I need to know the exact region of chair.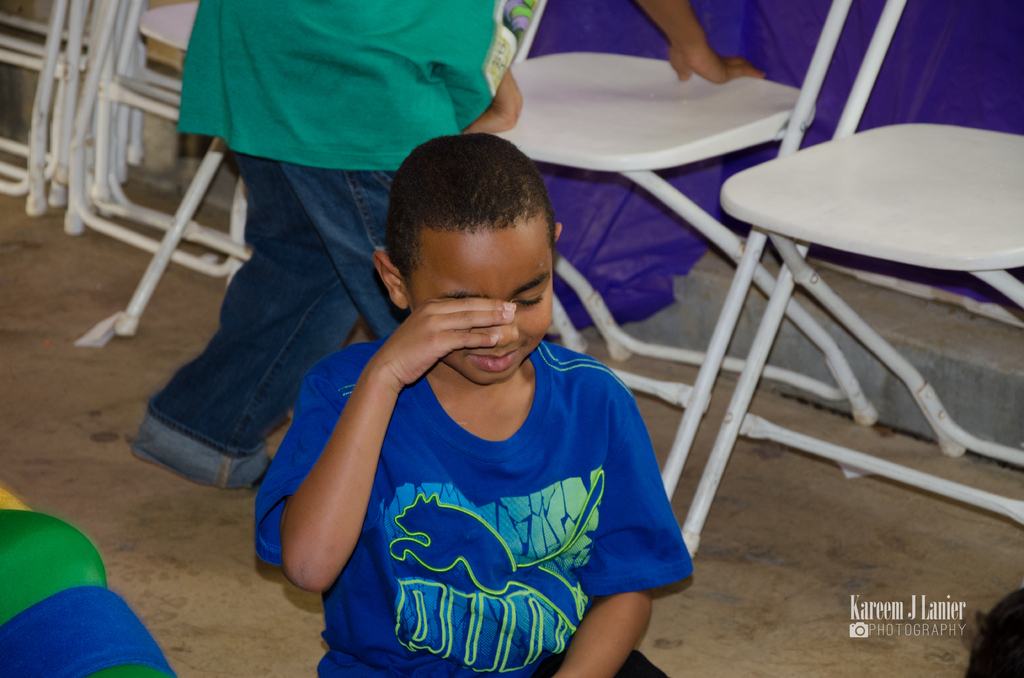
Region: crop(680, 0, 1023, 558).
